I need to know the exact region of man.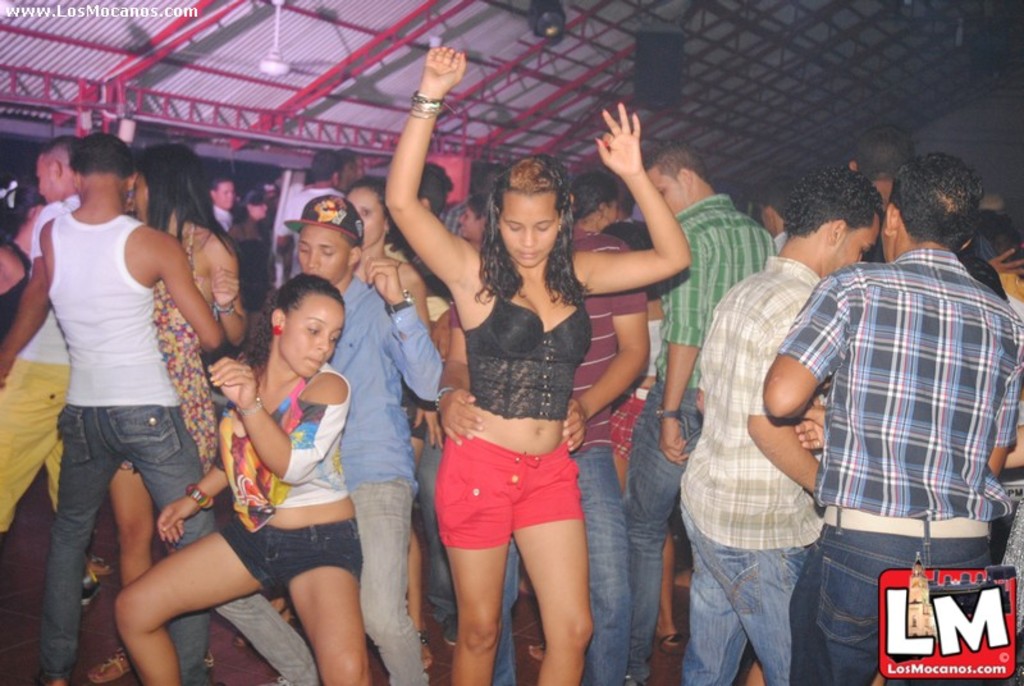
Region: pyautogui.locateOnScreen(273, 151, 342, 276).
